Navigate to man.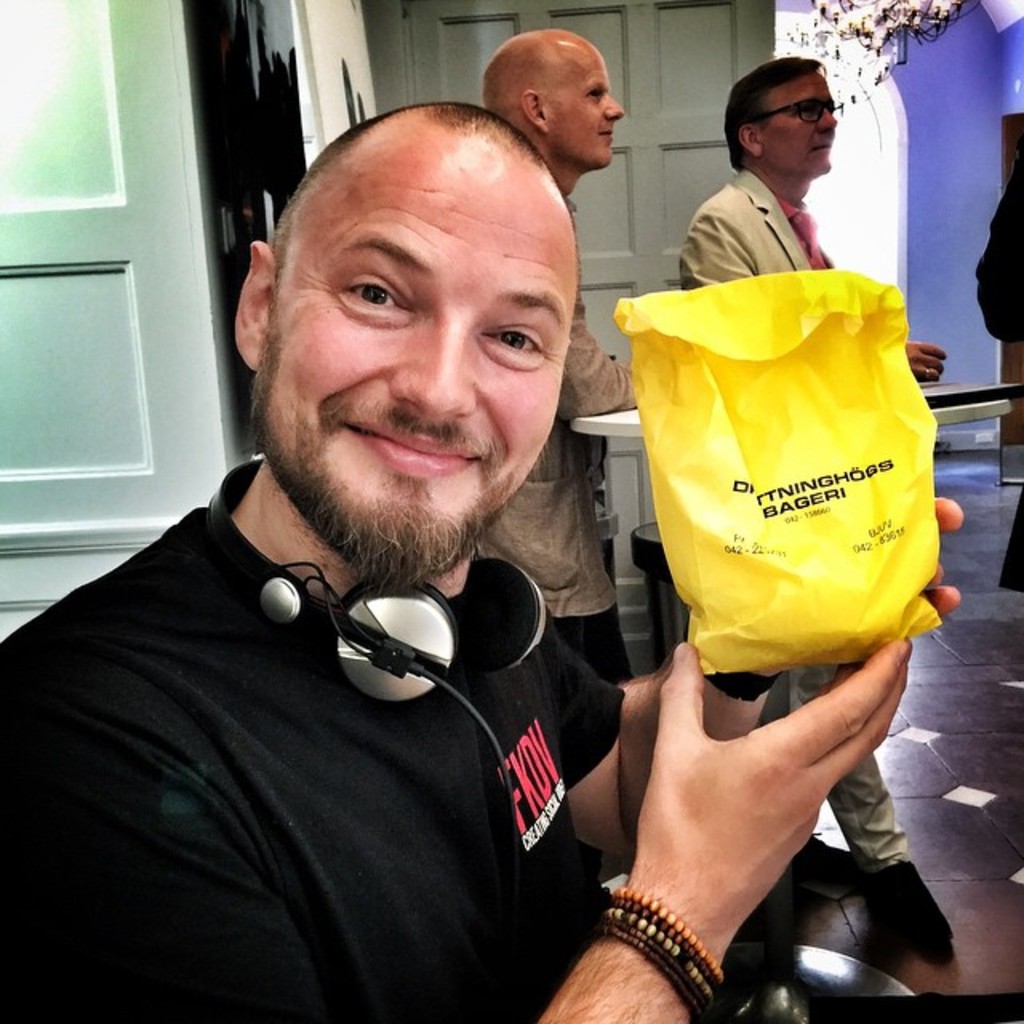
Navigation target: <bbox>680, 54, 968, 946</bbox>.
